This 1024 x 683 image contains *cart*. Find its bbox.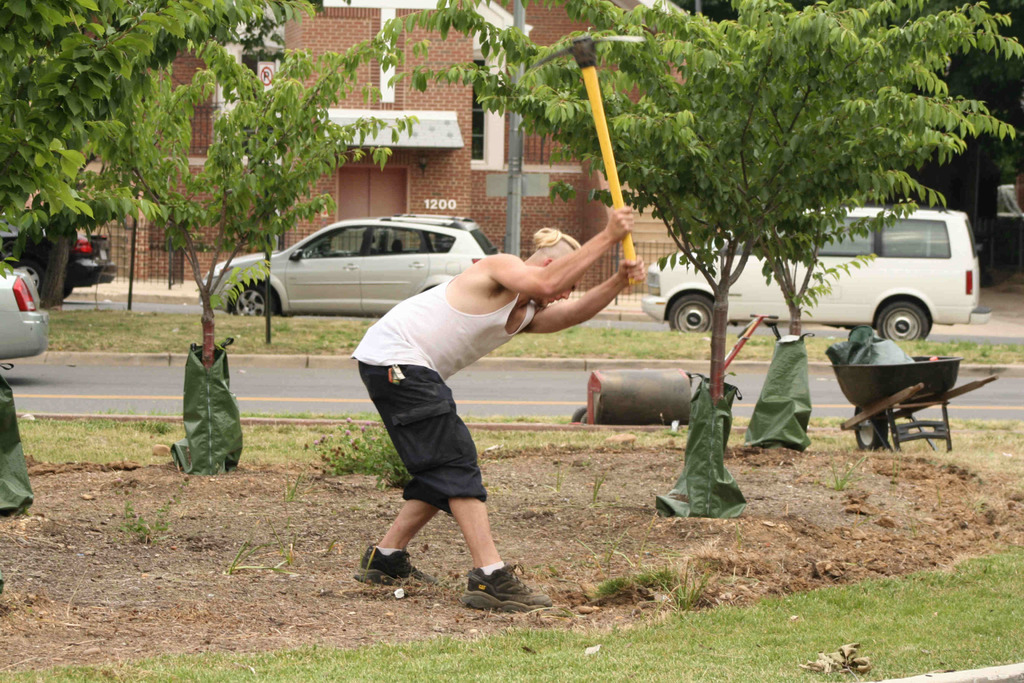
bbox=[831, 332, 1001, 446].
